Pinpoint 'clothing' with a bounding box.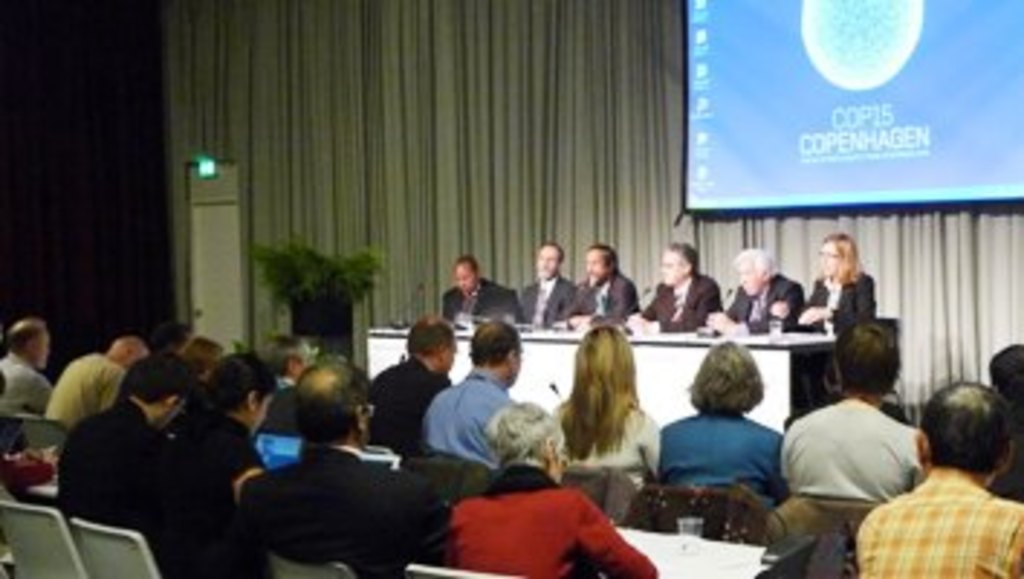
[x1=558, y1=275, x2=633, y2=336].
